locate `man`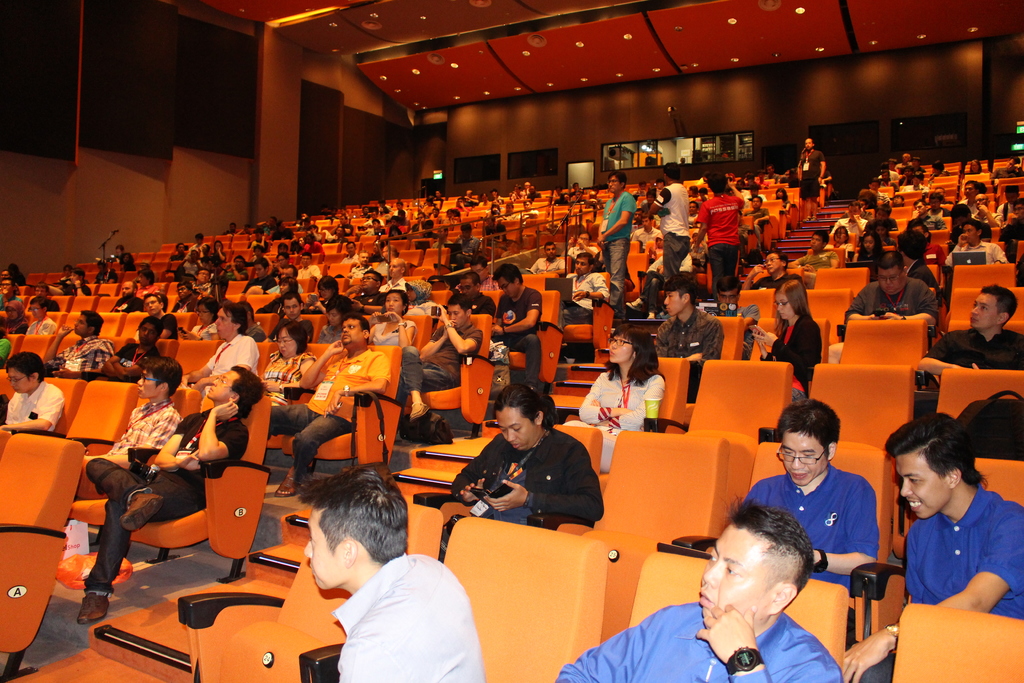
locate(0, 350, 63, 439)
